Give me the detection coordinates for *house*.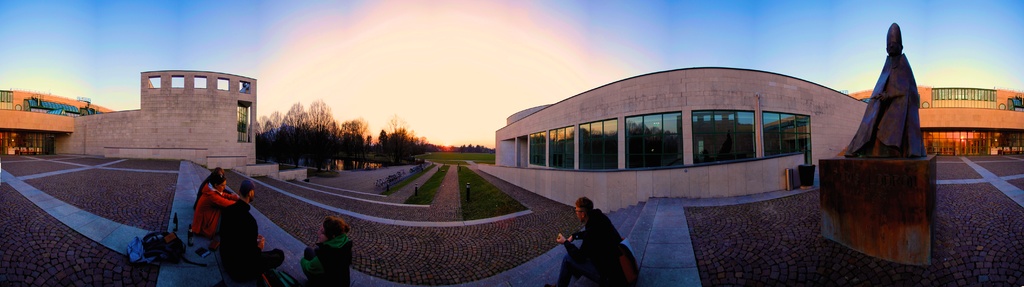
crop(483, 64, 871, 201).
